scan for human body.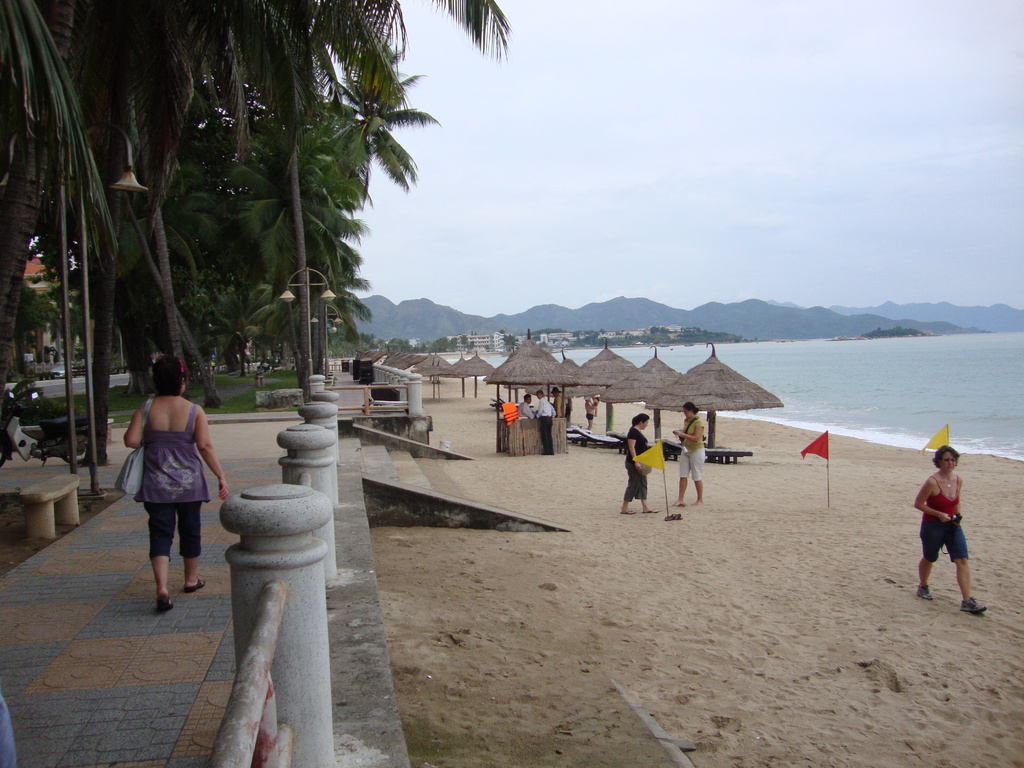
Scan result: <box>909,467,982,616</box>.
